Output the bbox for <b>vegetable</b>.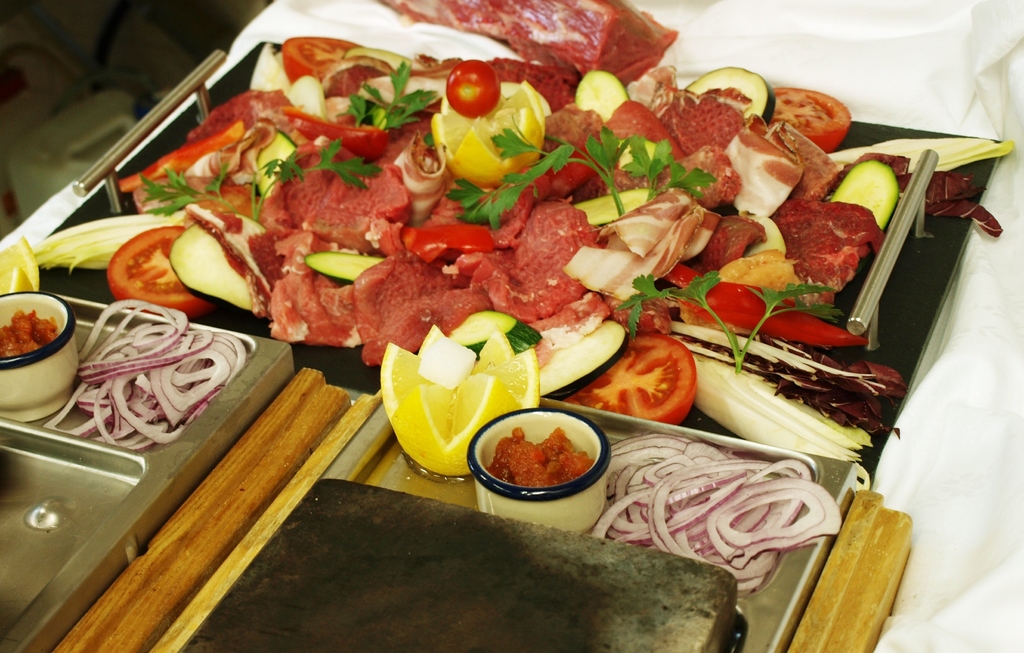
left=573, top=69, right=634, bottom=124.
